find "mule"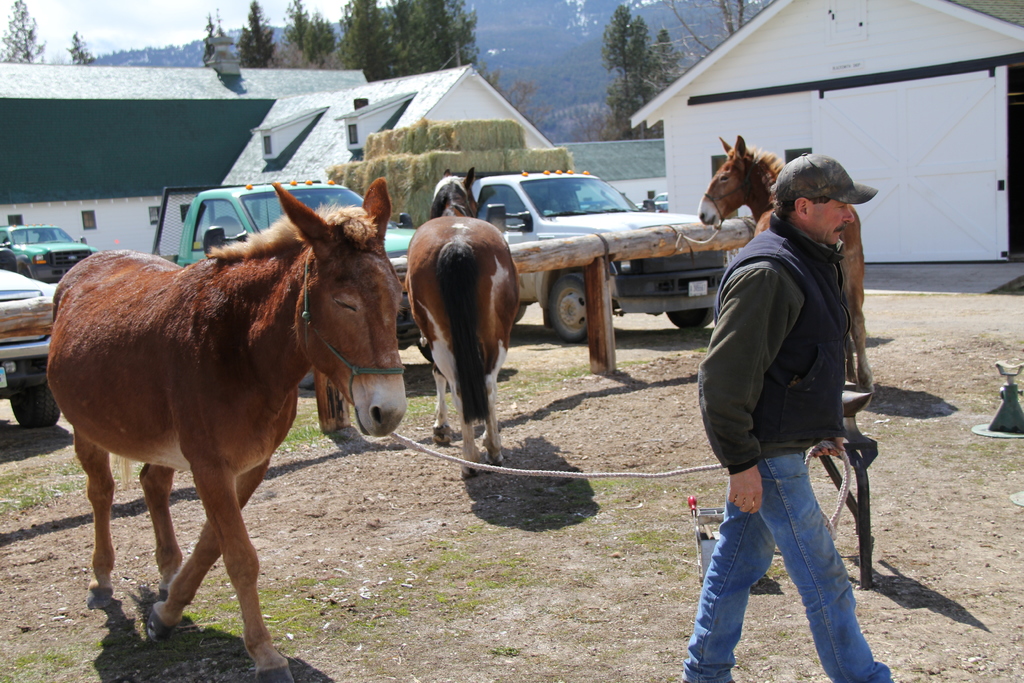
41:162:404:674
